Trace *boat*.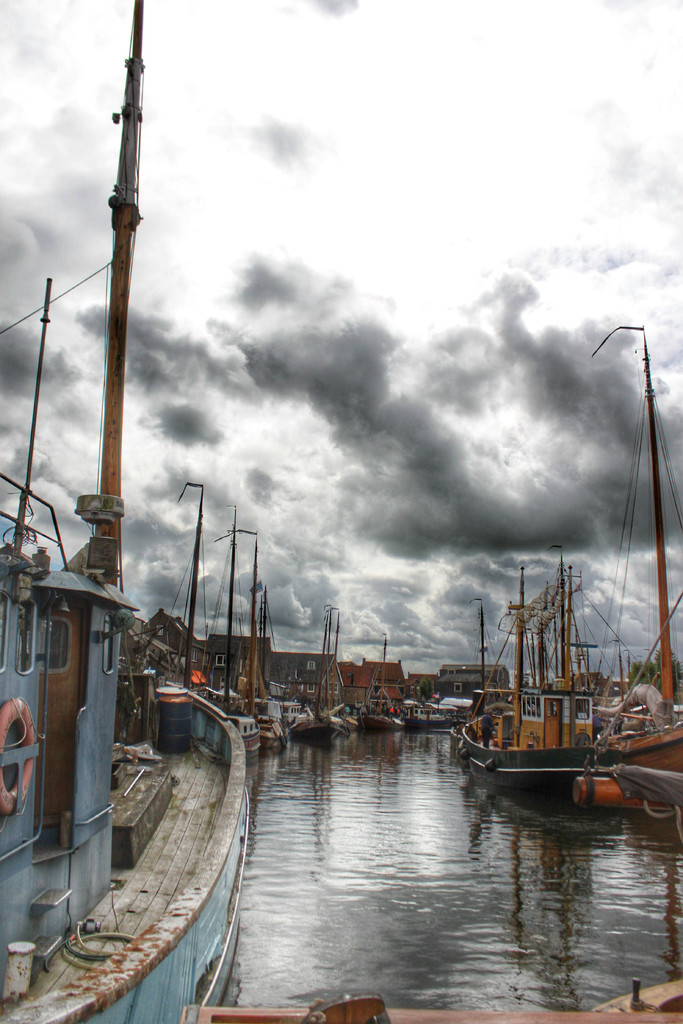
Traced to rect(347, 623, 424, 736).
